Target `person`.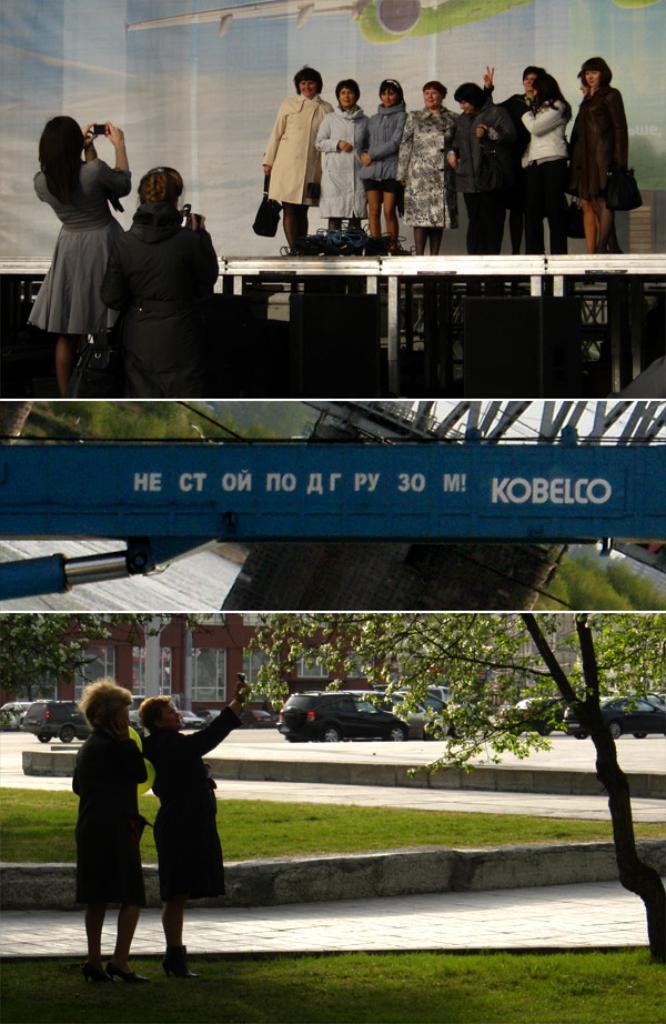
Target region: detection(98, 163, 219, 394).
